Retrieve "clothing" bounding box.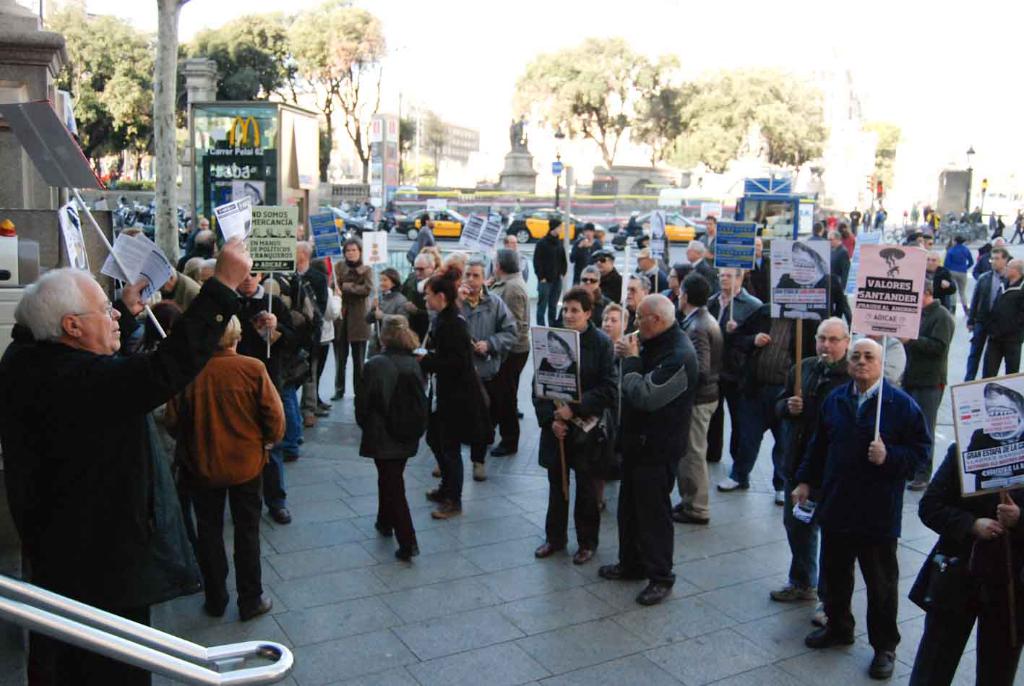
Bounding box: [769,353,851,589].
